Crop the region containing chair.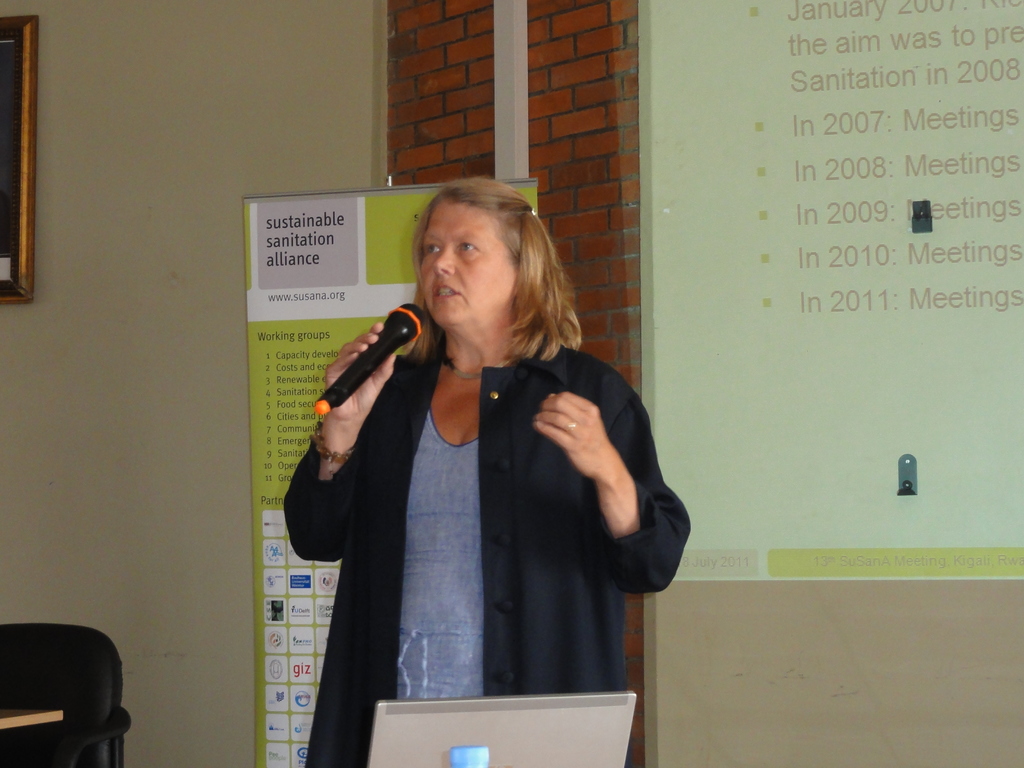
Crop region: <box>0,624,129,764</box>.
